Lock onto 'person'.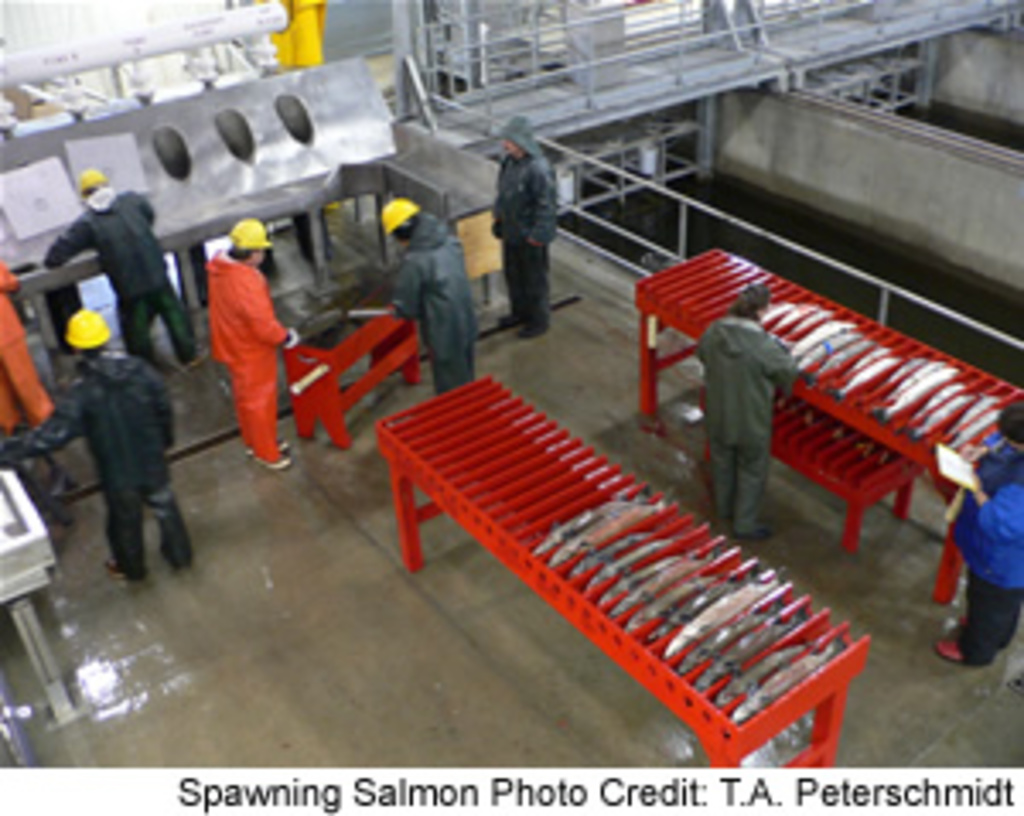
Locked: region(389, 205, 478, 396).
